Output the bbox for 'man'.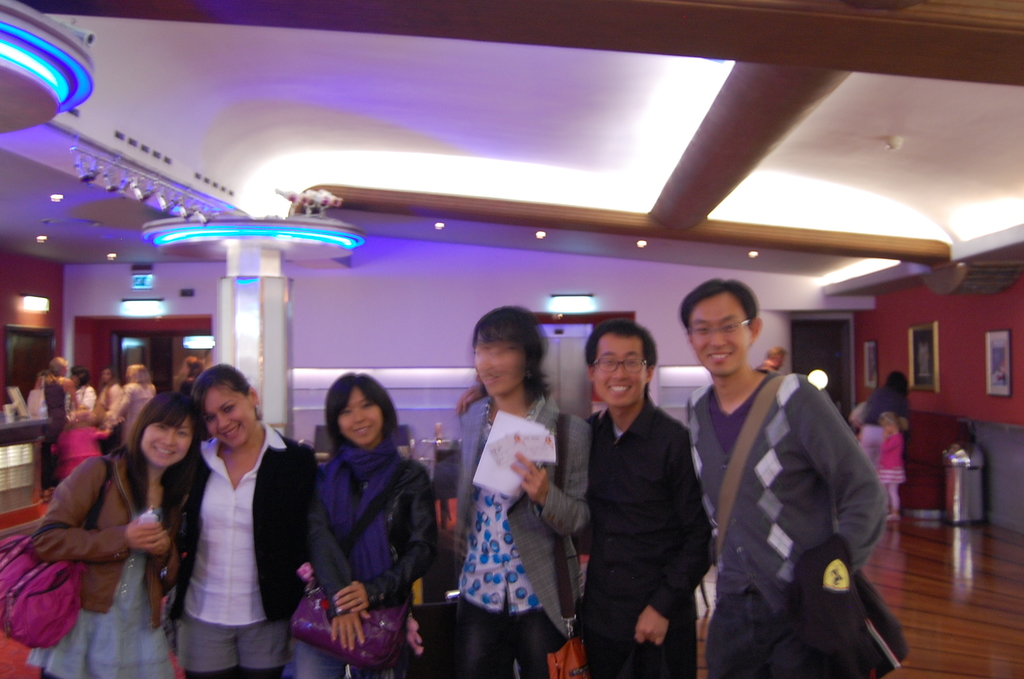
[x1=456, y1=315, x2=714, y2=678].
